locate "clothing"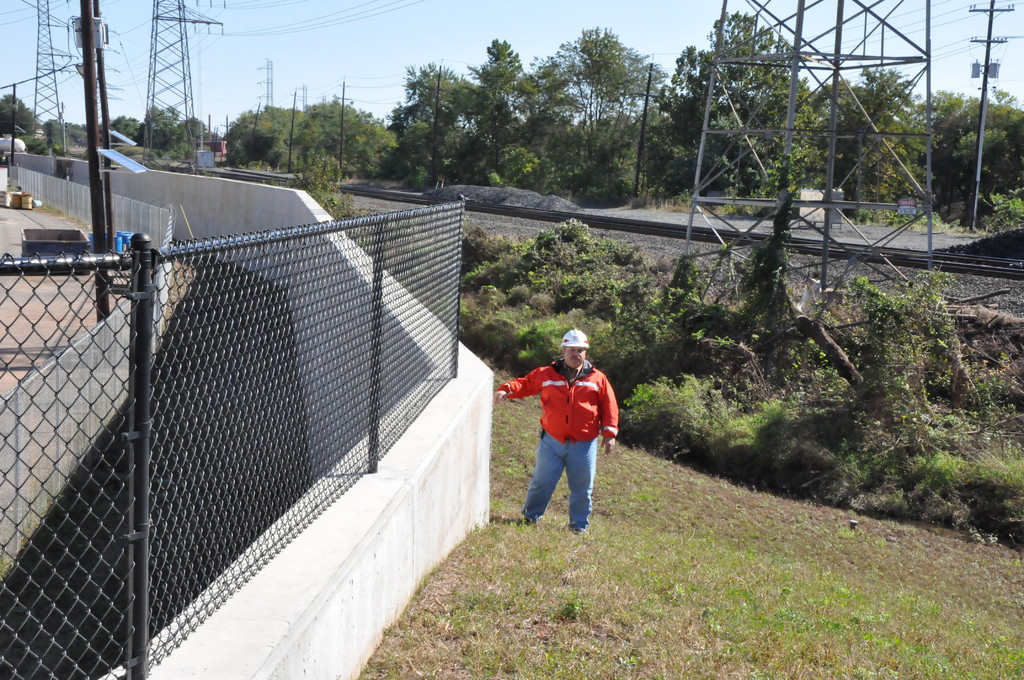
crop(497, 359, 618, 529)
